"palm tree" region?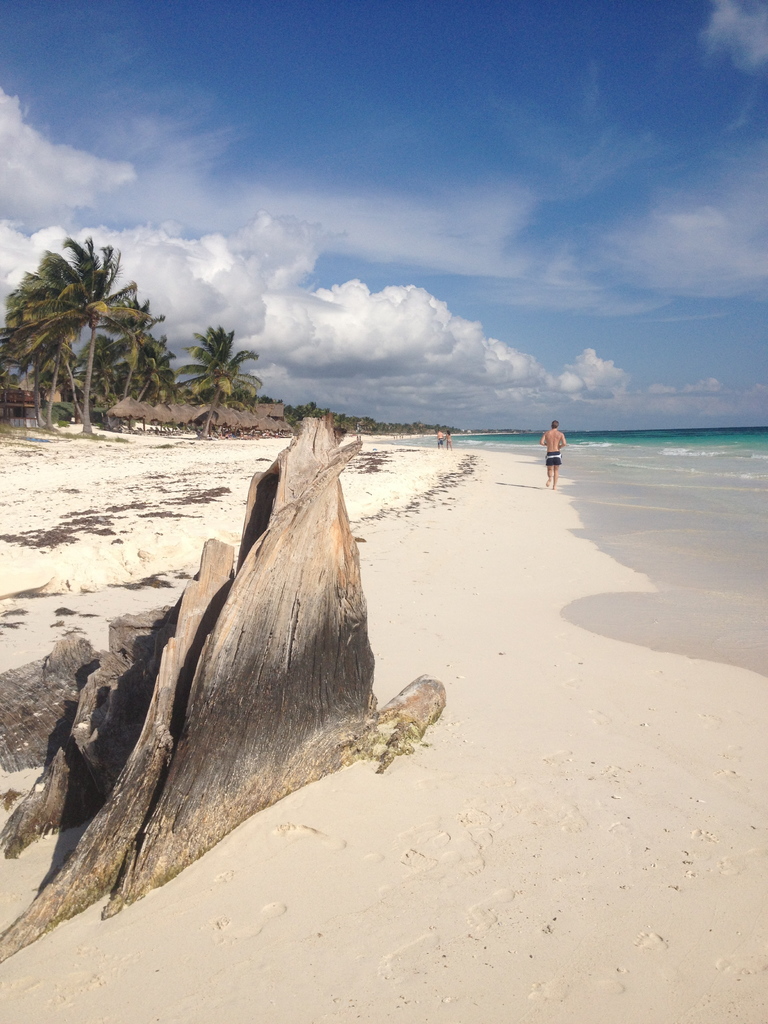
[x1=94, y1=309, x2=164, y2=411]
